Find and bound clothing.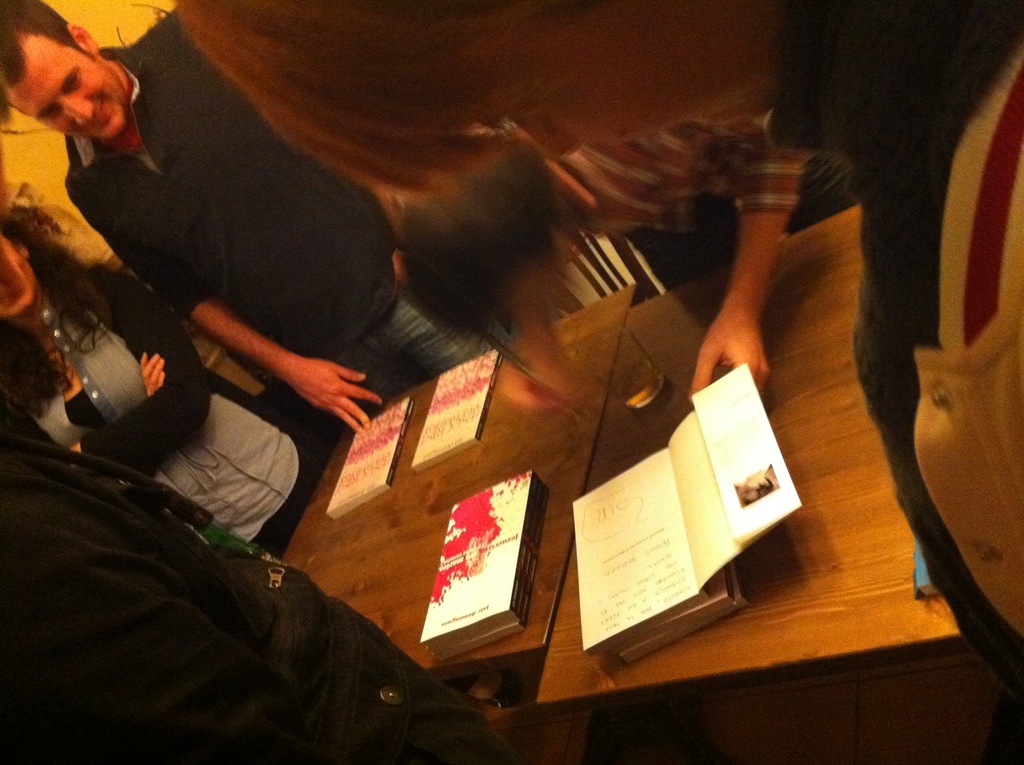
Bound: pyautogui.locateOnScreen(0, 268, 326, 563).
